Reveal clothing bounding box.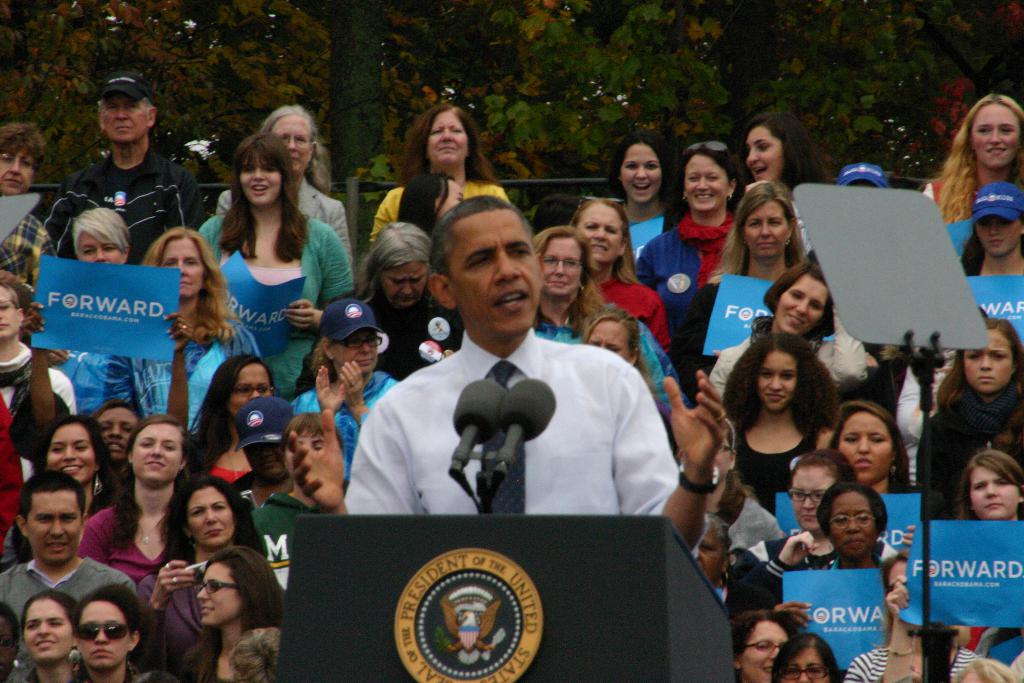
Revealed: bbox(237, 477, 282, 519).
